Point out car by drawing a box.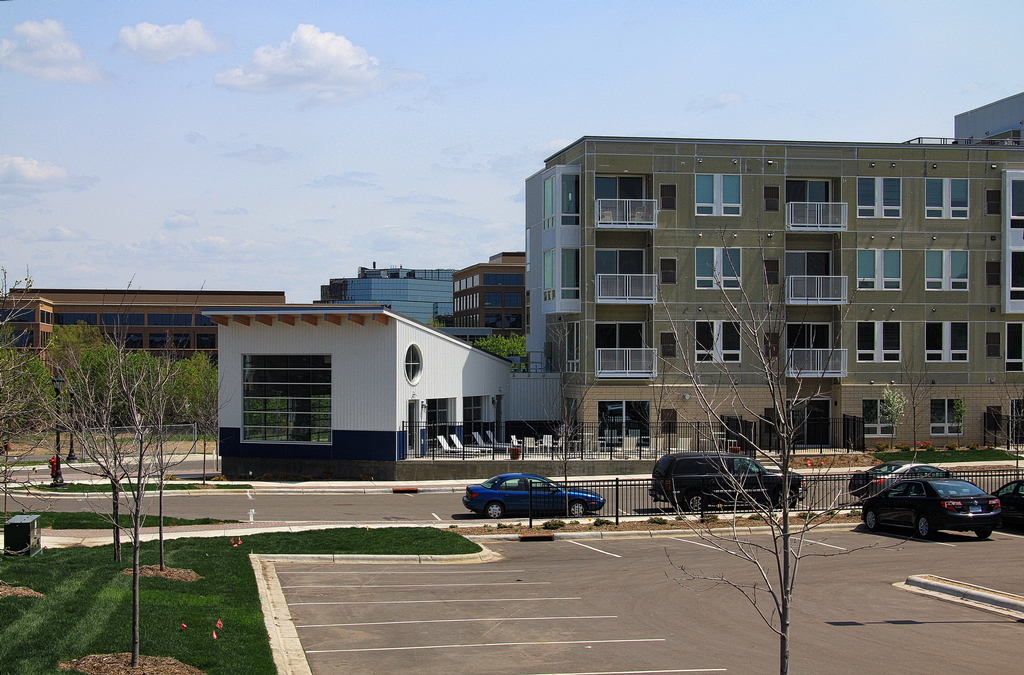
{"x1": 646, "y1": 448, "x2": 806, "y2": 509}.
